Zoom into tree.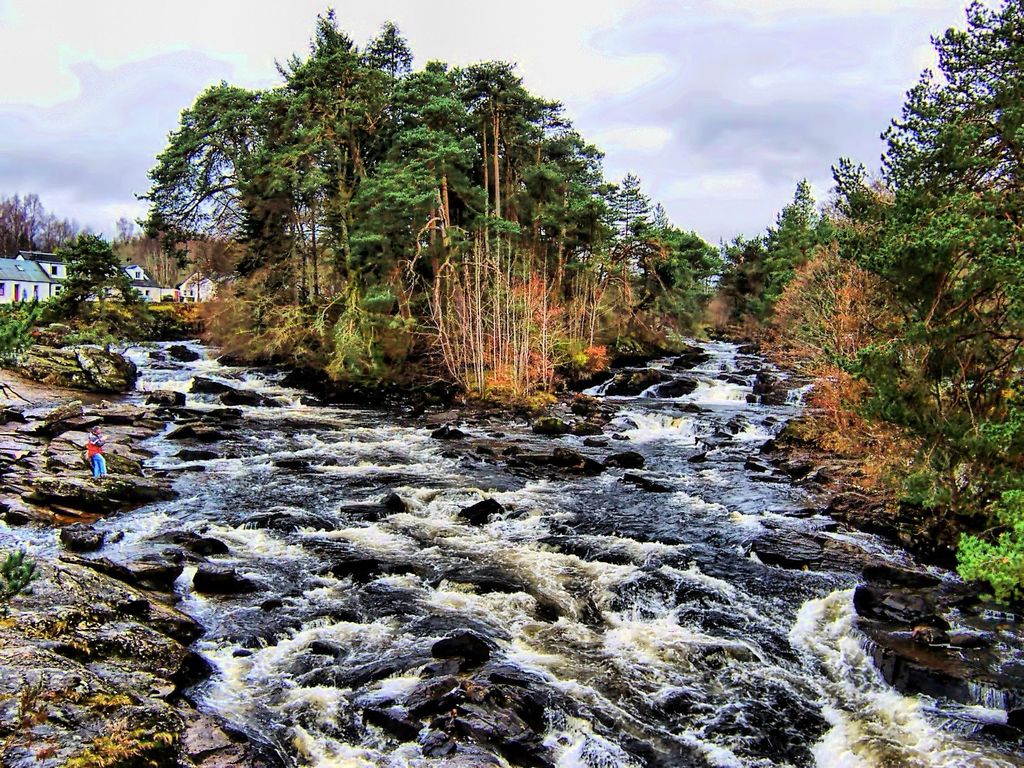
Zoom target: 0, 189, 168, 262.
